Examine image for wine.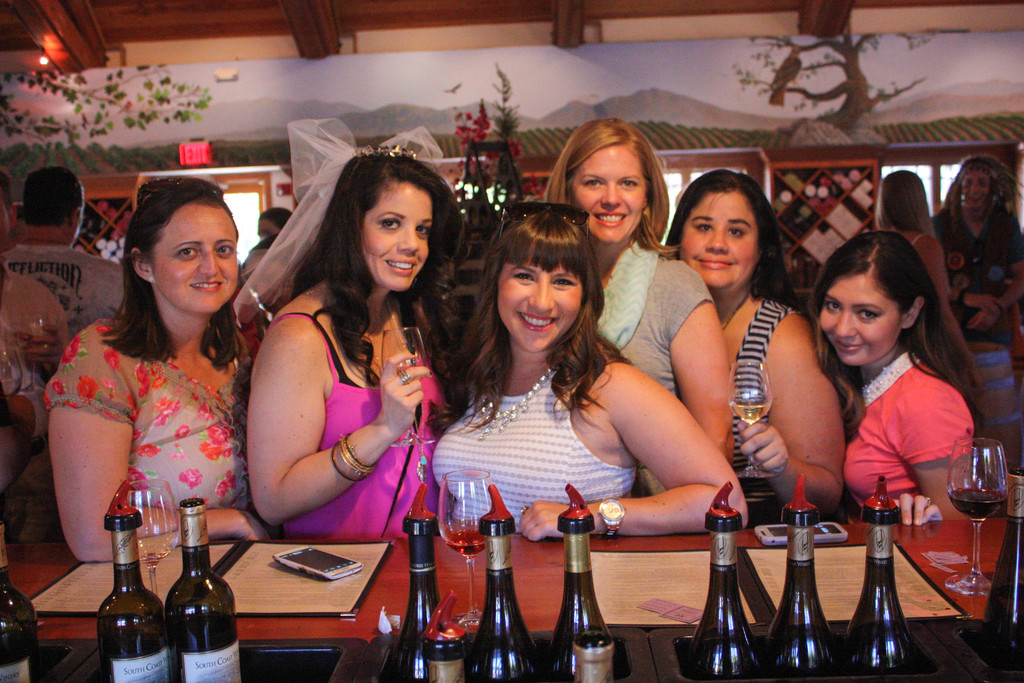
Examination result: {"left": 0, "top": 556, "right": 31, "bottom": 682}.
